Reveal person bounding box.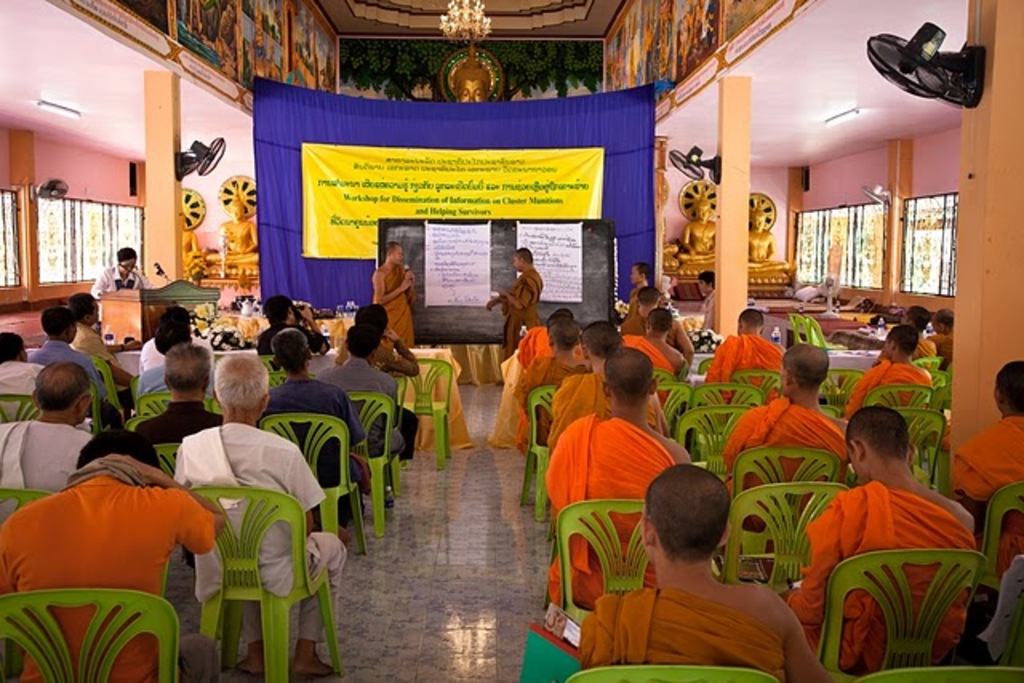
Revealed: 26,306,106,401.
